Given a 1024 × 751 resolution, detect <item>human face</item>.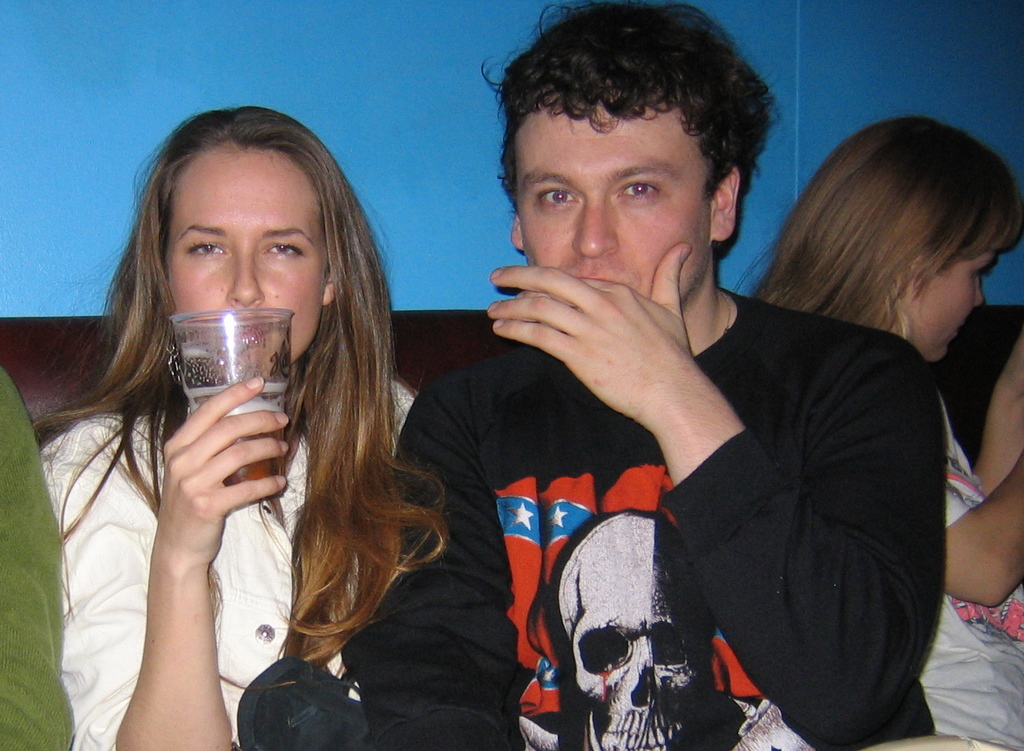
<region>162, 144, 331, 369</region>.
